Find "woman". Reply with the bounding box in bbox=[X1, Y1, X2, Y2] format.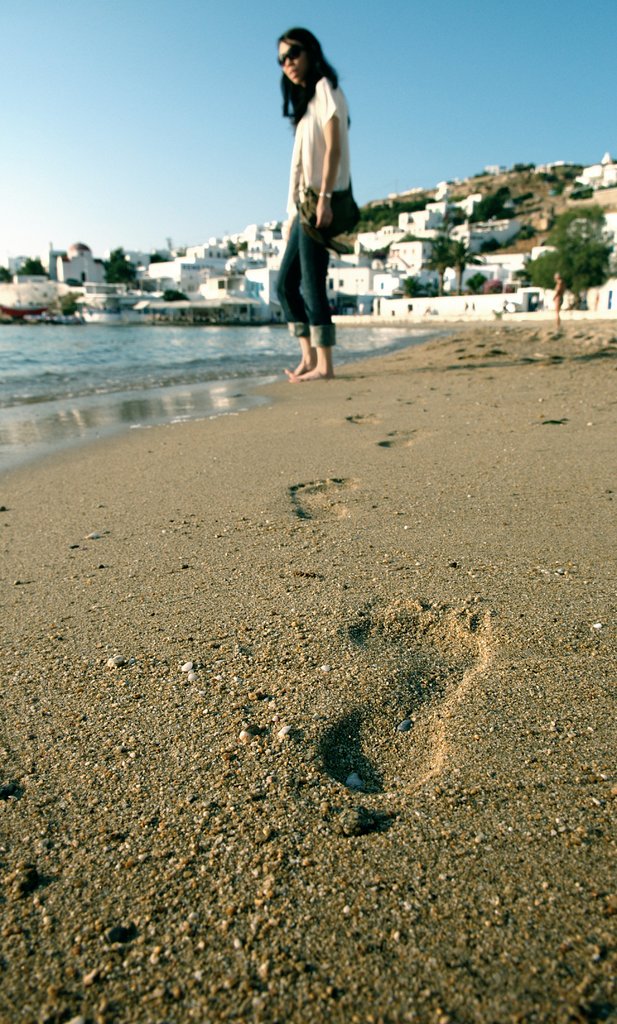
bbox=[265, 23, 375, 380].
